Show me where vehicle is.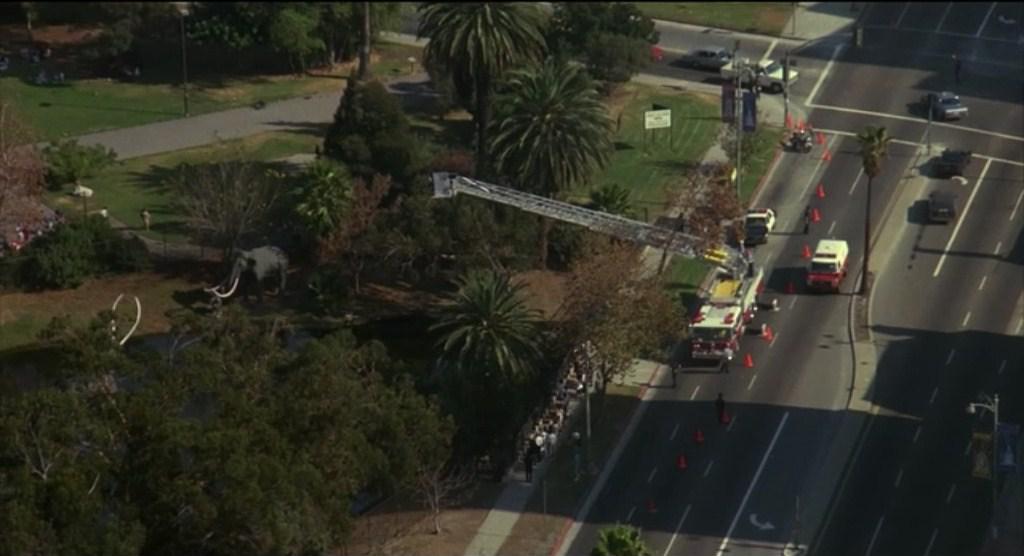
vehicle is at (750, 209, 767, 247).
